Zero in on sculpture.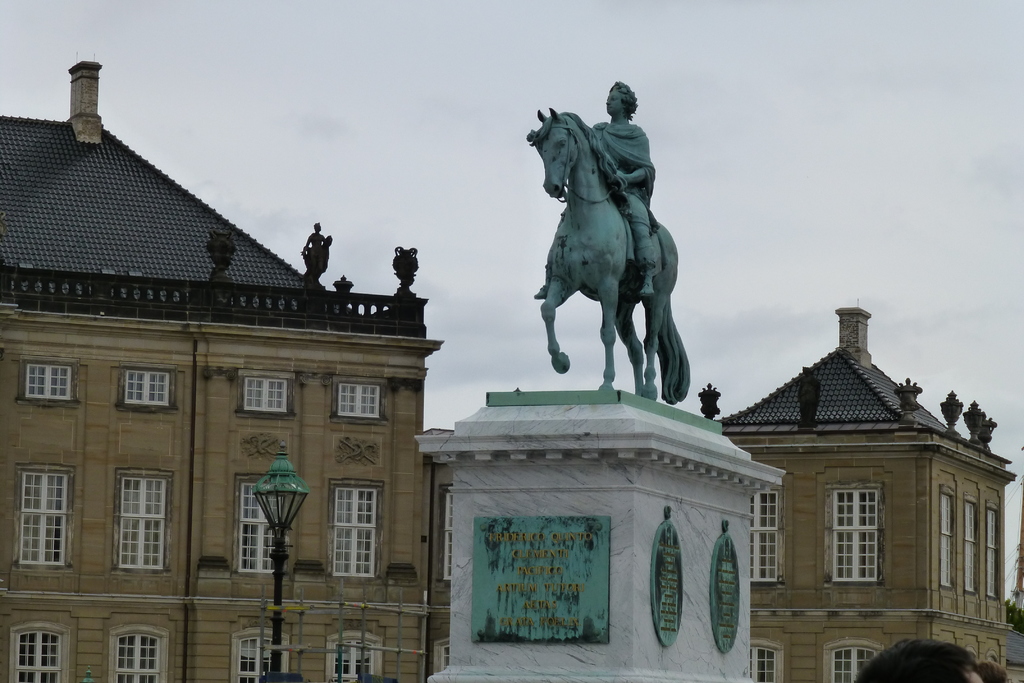
Zeroed in: 514 90 700 400.
